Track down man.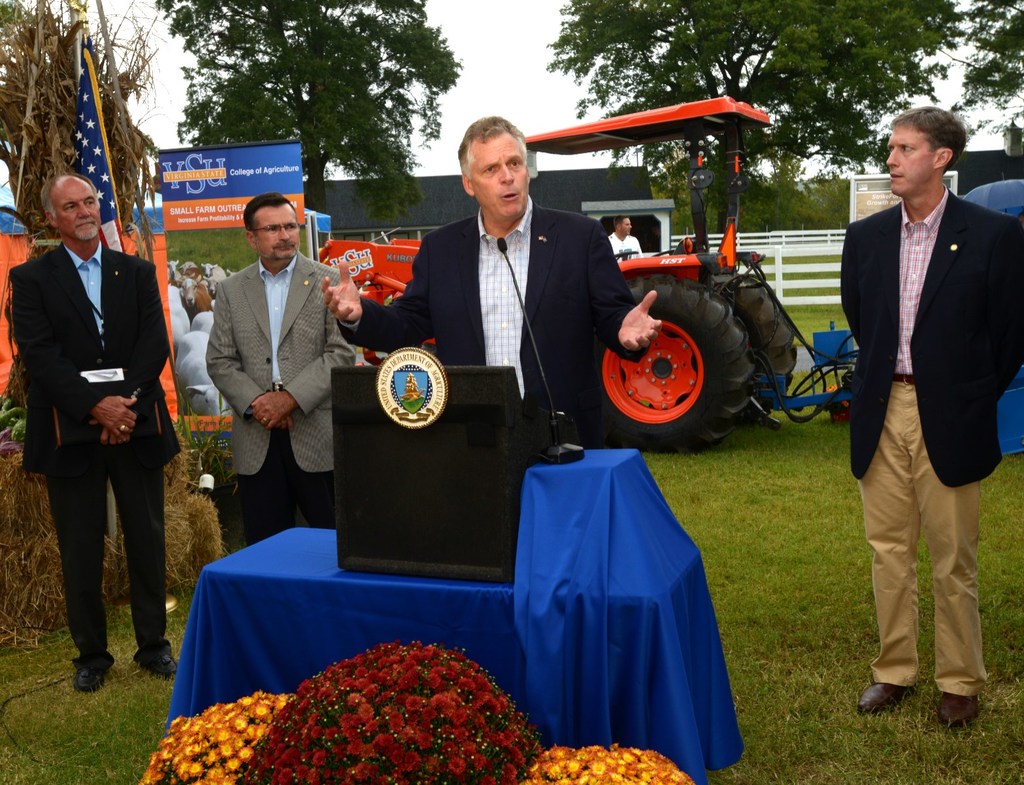
Tracked to crop(329, 122, 661, 419).
